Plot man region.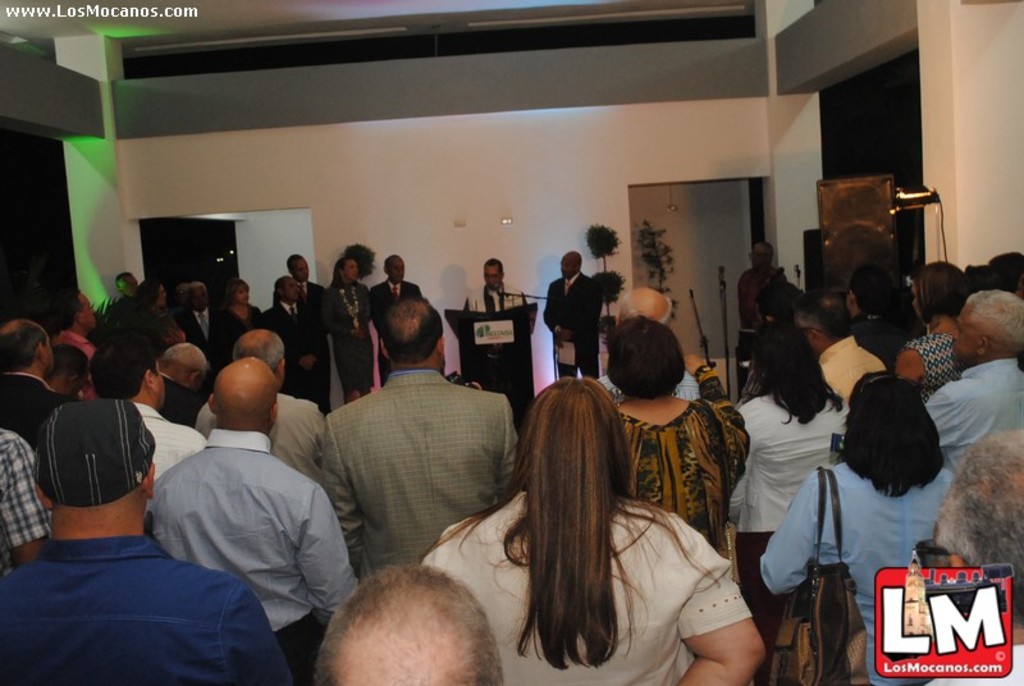
Plotted at [326, 253, 369, 393].
